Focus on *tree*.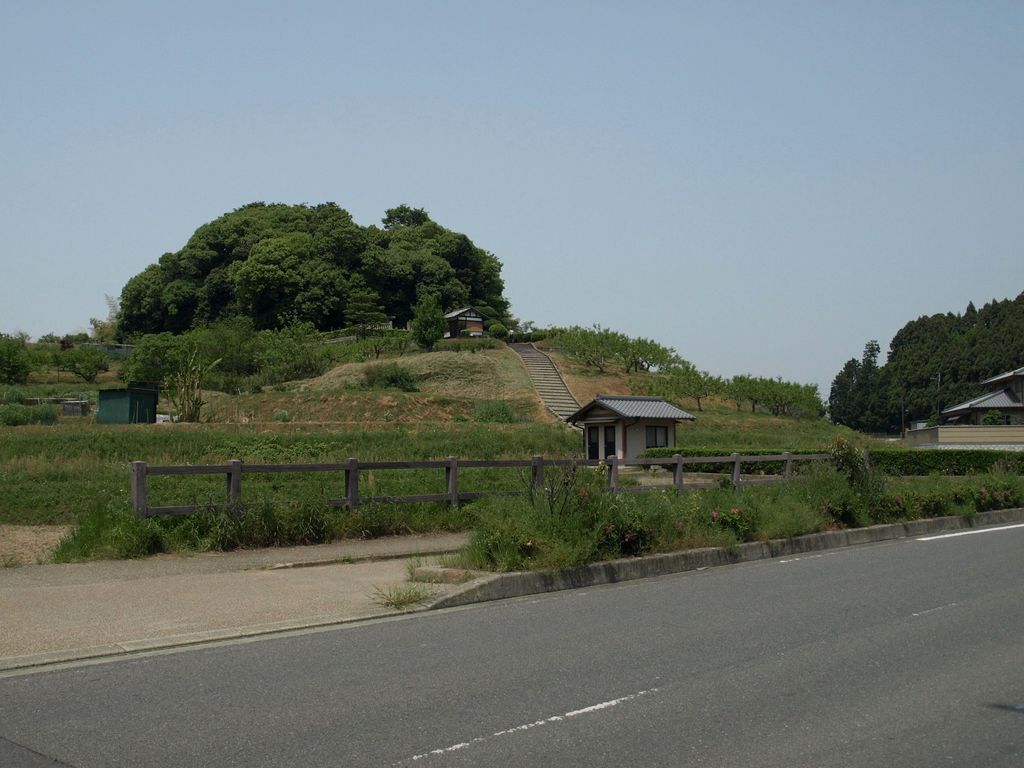
Focused at 410:289:449:337.
